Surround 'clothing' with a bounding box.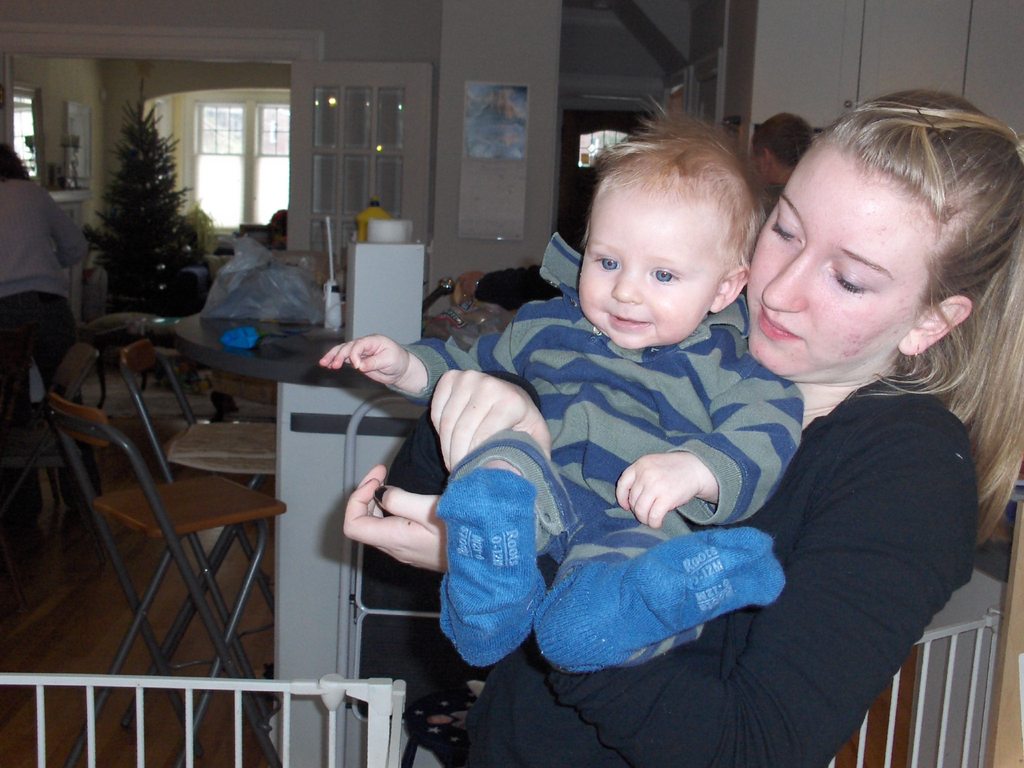
369,369,972,767.
